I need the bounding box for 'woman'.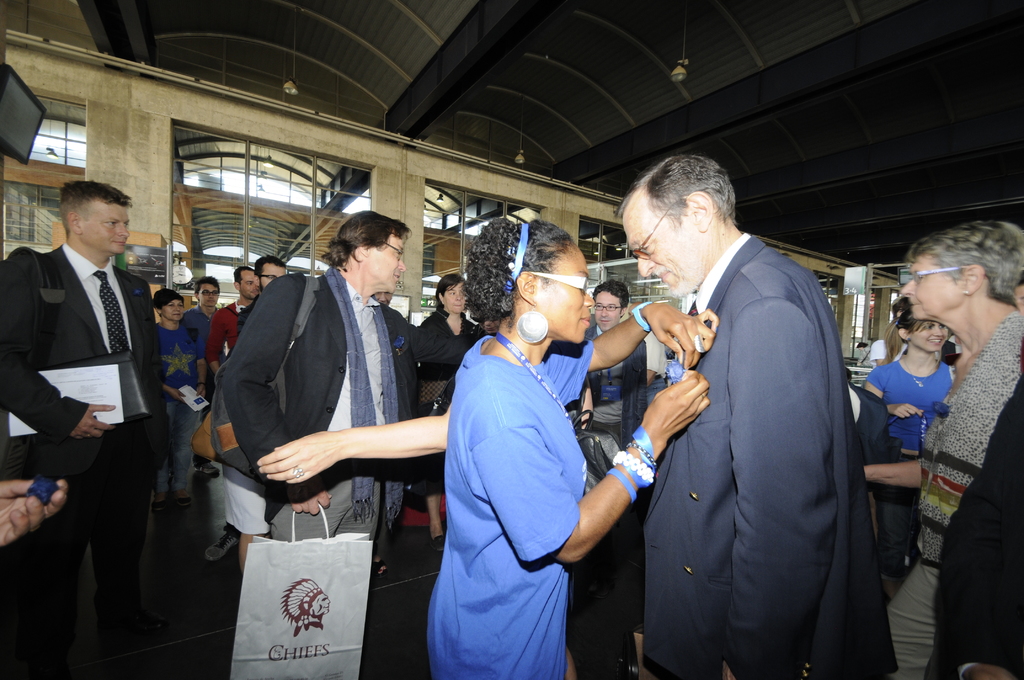
Here it is: <bbox>859, 290, 961, 593</bbox>.
